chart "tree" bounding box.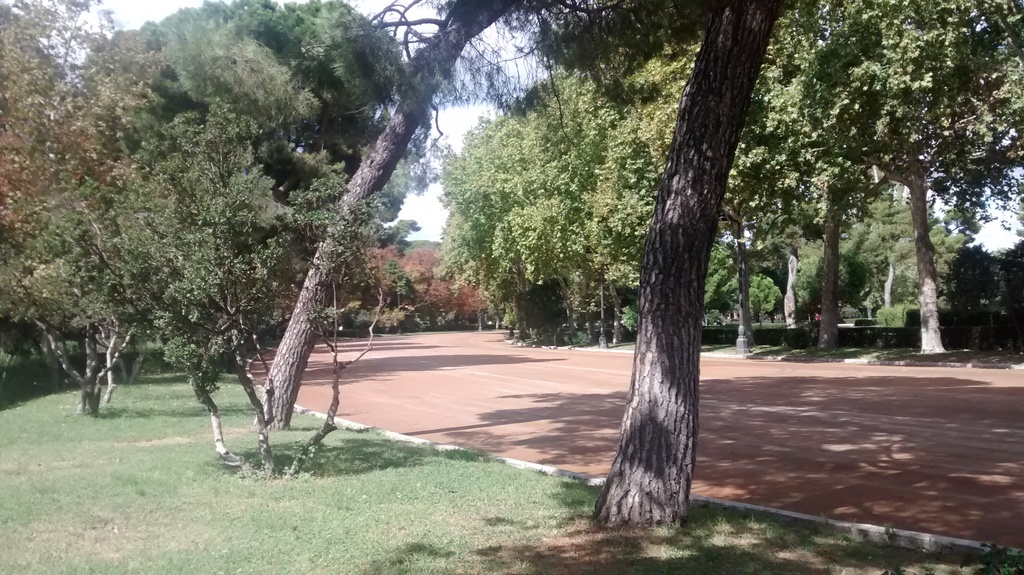
Charted: (584,0,778,522).
